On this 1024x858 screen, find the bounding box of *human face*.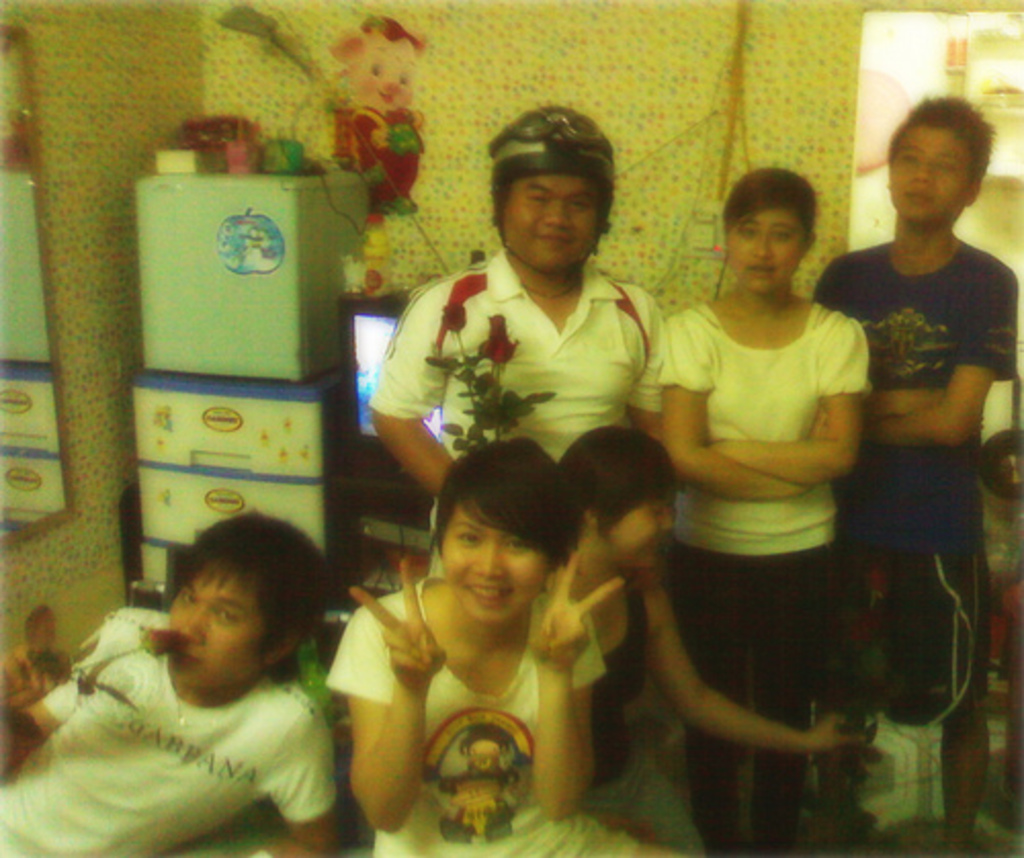
Bounding box: bbox(440, 510, 555, 627).
